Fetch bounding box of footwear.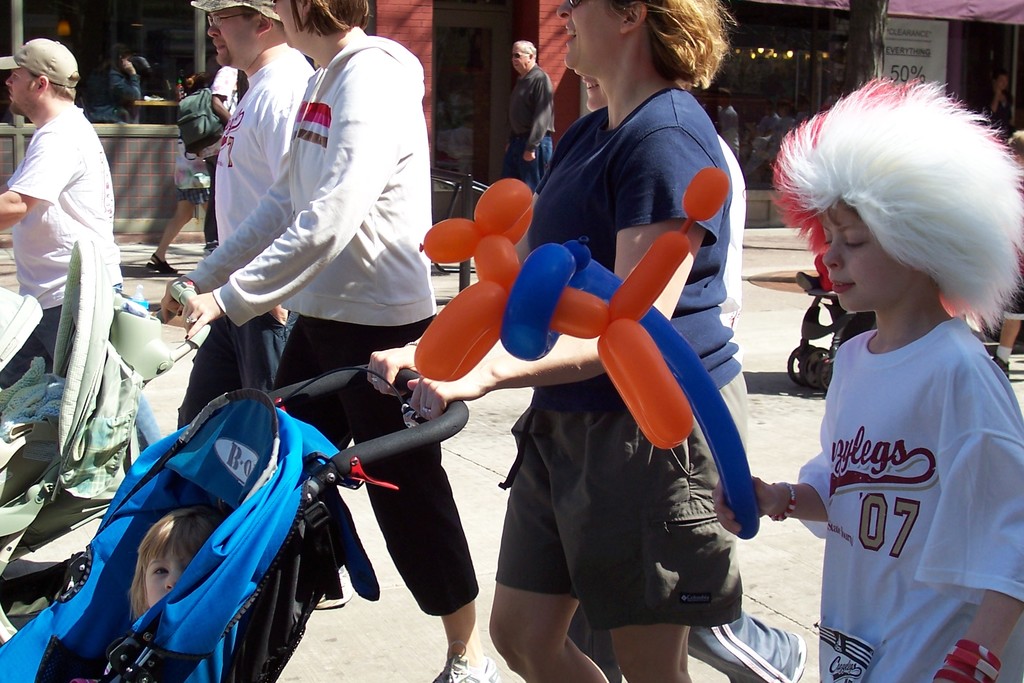
Bbox: bbox(431, 648, 499, 682).
